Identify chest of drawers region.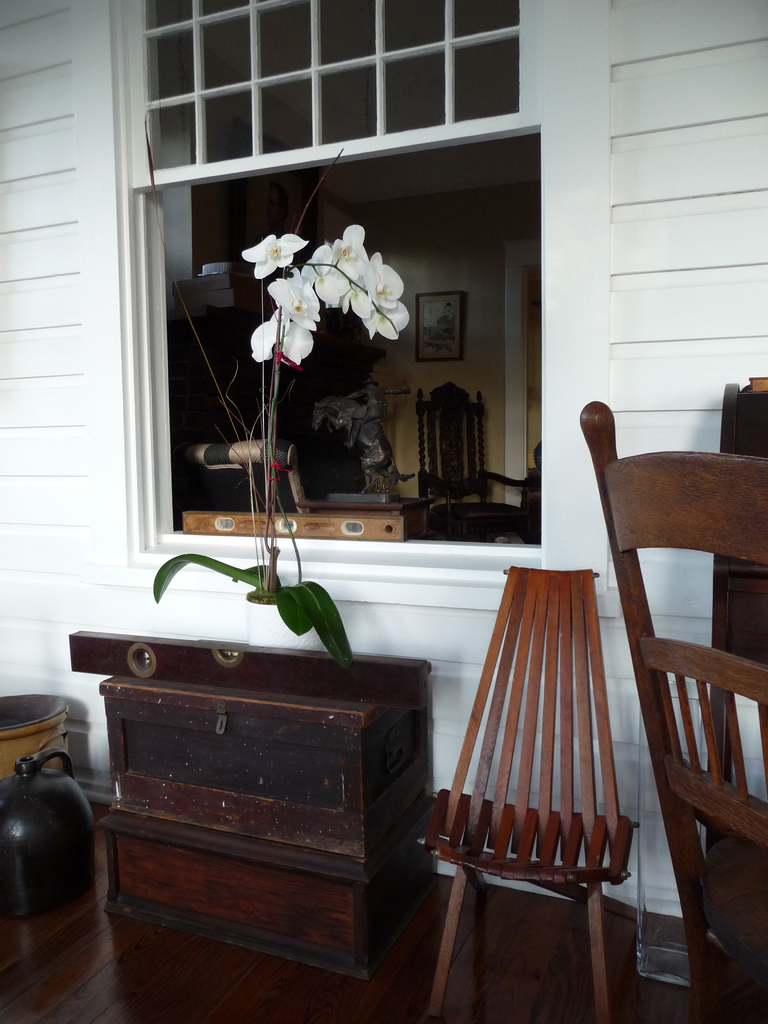
Region: crop(67, 625, 430, 1018).
